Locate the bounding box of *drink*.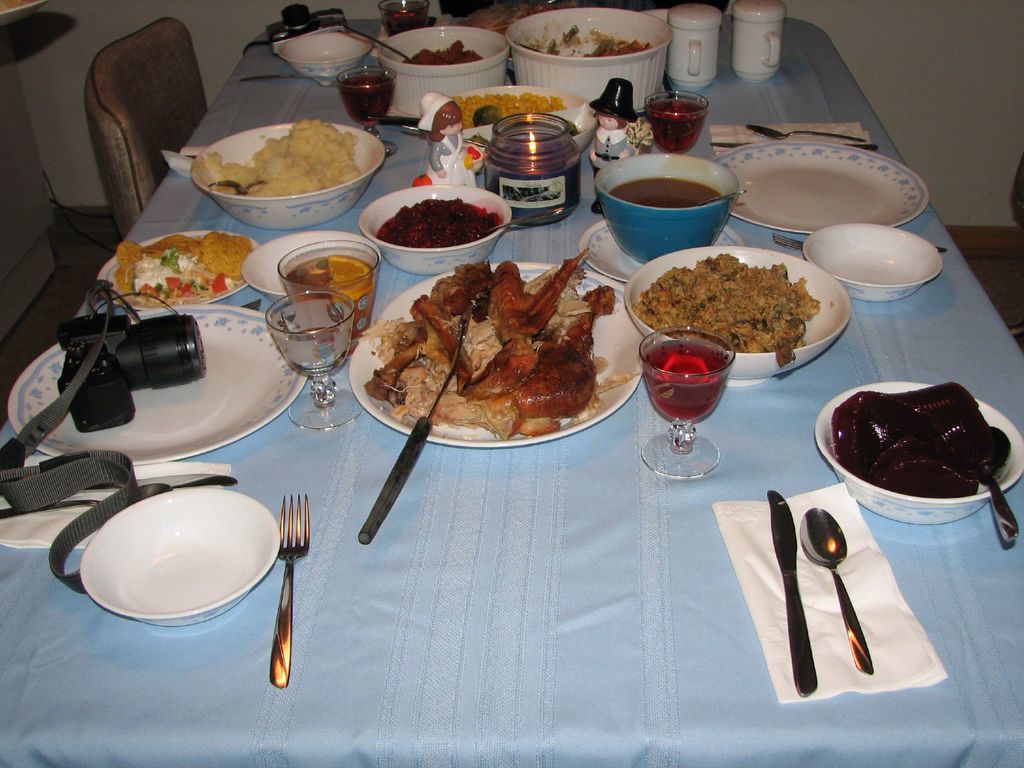
Bounding box: select_region(336, 72, 396, 123).
